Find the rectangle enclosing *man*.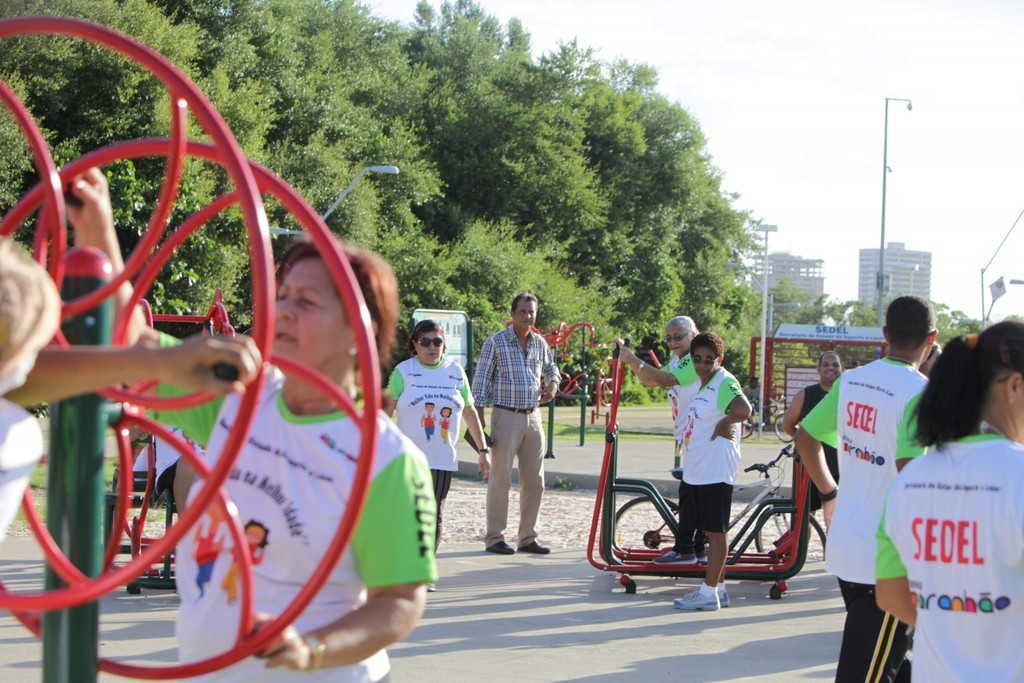
pyautogui.locateOnScreen(473, 299, 563, 554).
